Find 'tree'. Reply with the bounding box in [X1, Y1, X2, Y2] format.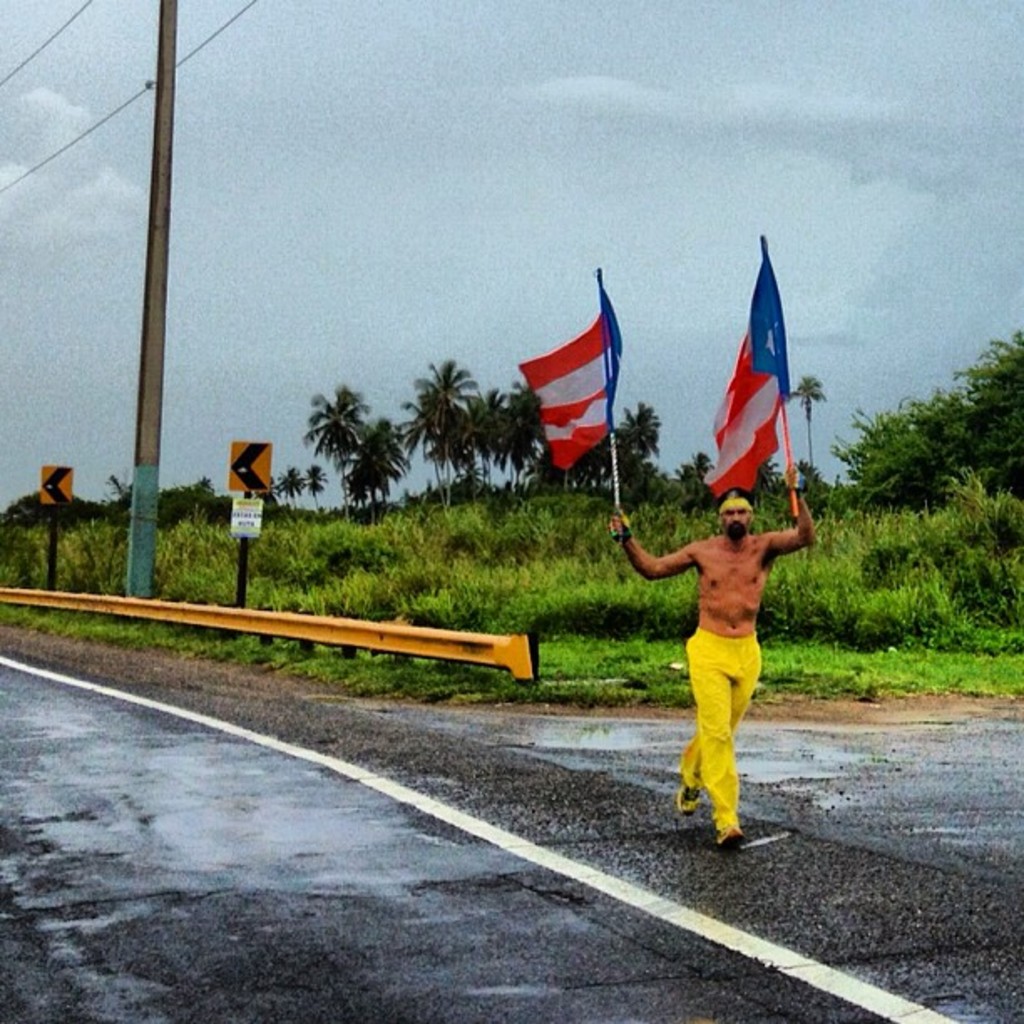
[407, 351, 485, 510].
